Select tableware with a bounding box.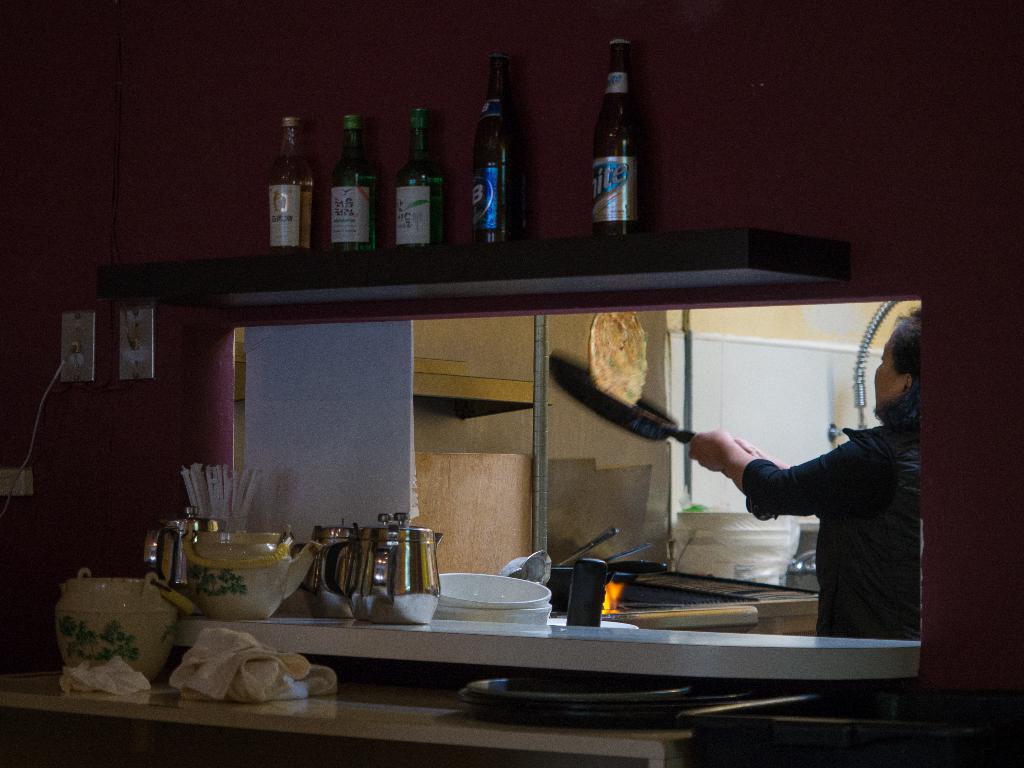
431,609,551,621.
